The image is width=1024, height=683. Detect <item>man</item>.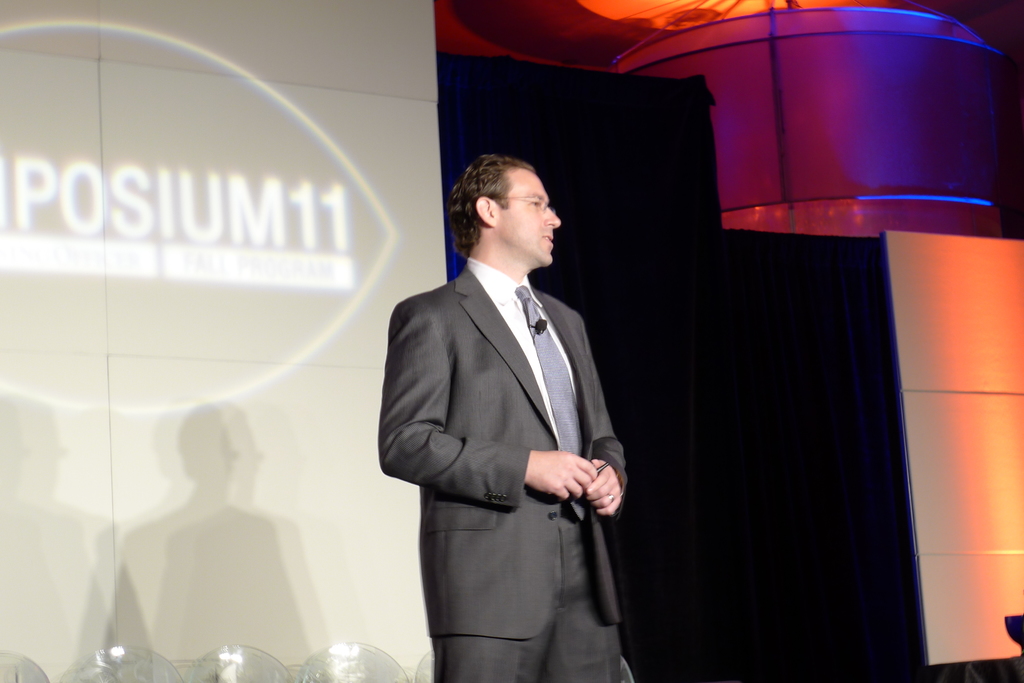
Detection: bbox(374, 117, 647, 678).
